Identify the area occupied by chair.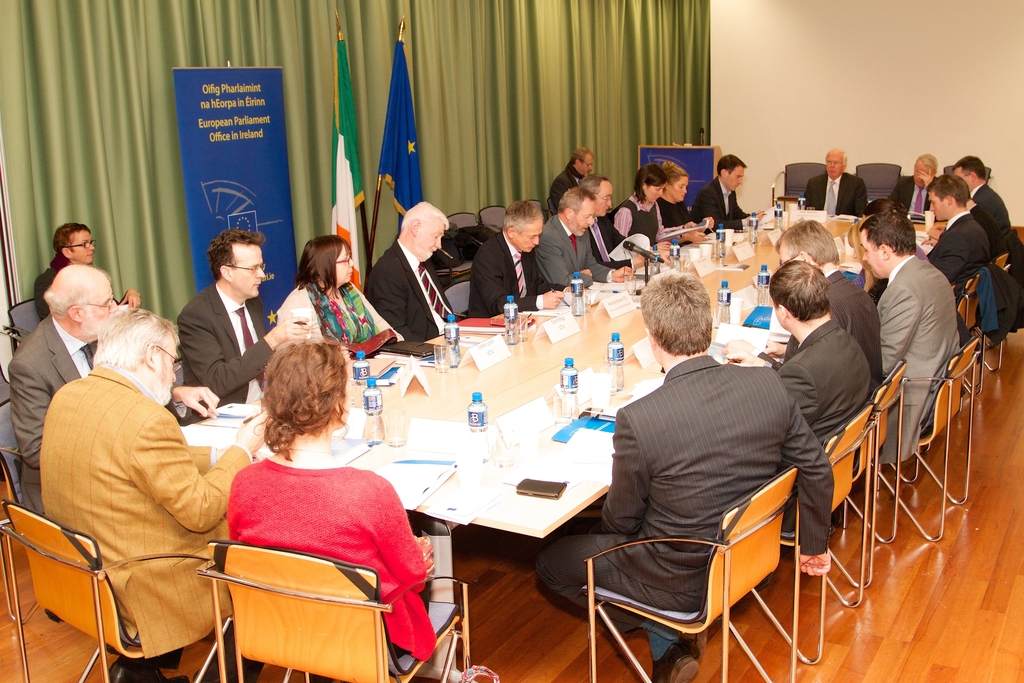
Area: bbox=(543, 195, 557, 220).
